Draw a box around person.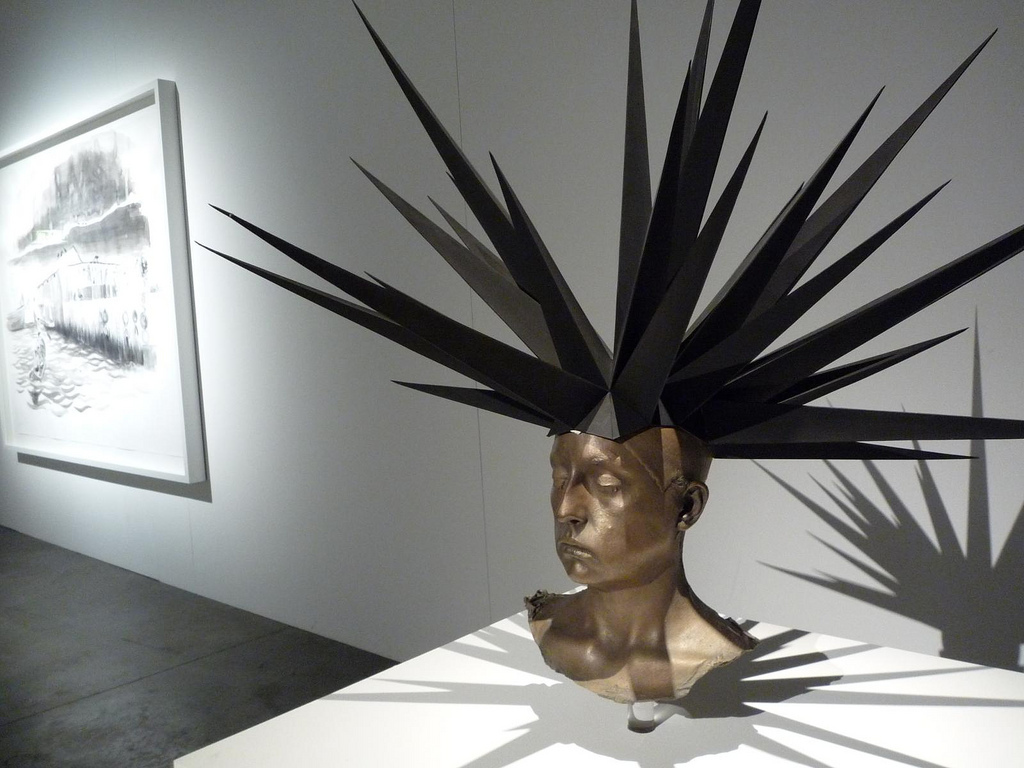
crop(514, 409, 740, 698).
